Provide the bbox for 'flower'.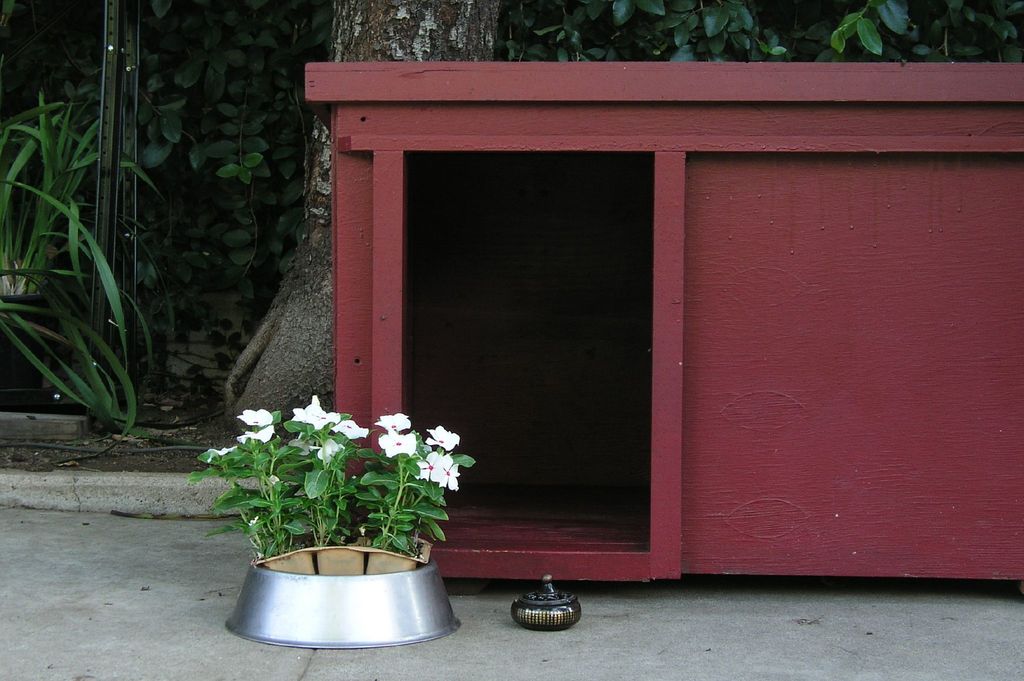
Rect(237, 407, 275, 425).
